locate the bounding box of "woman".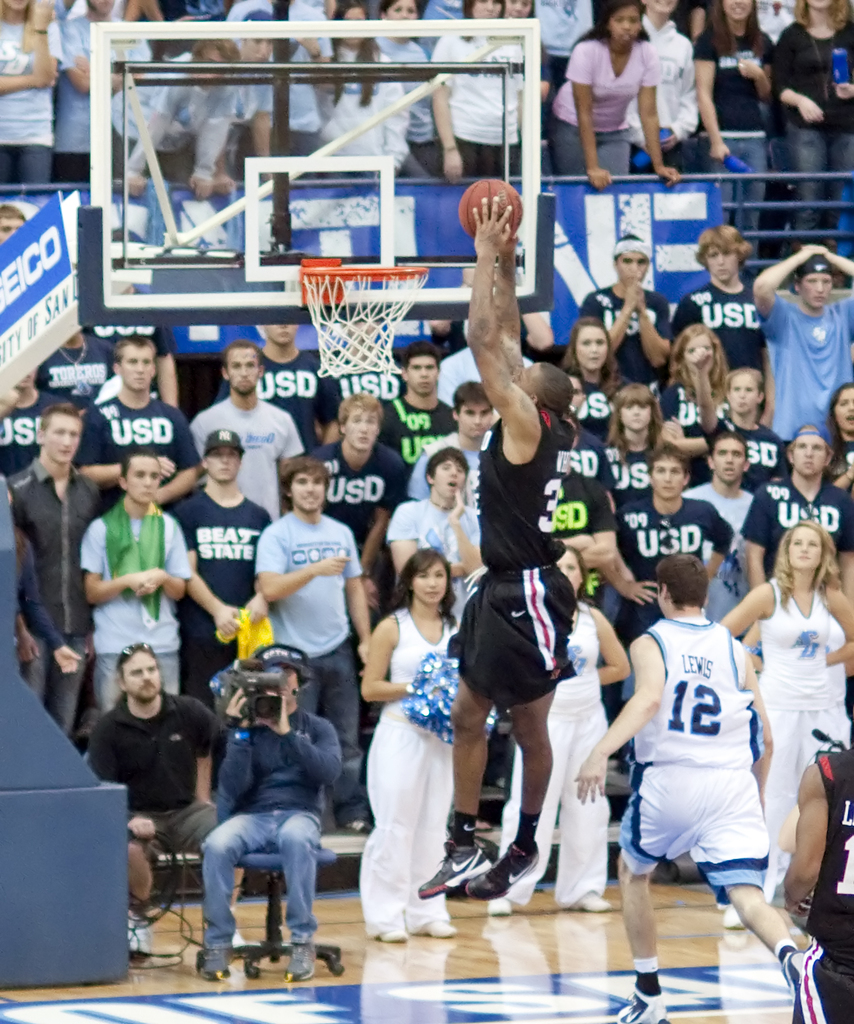
Bounding box: [486, 545, 631, 918].
